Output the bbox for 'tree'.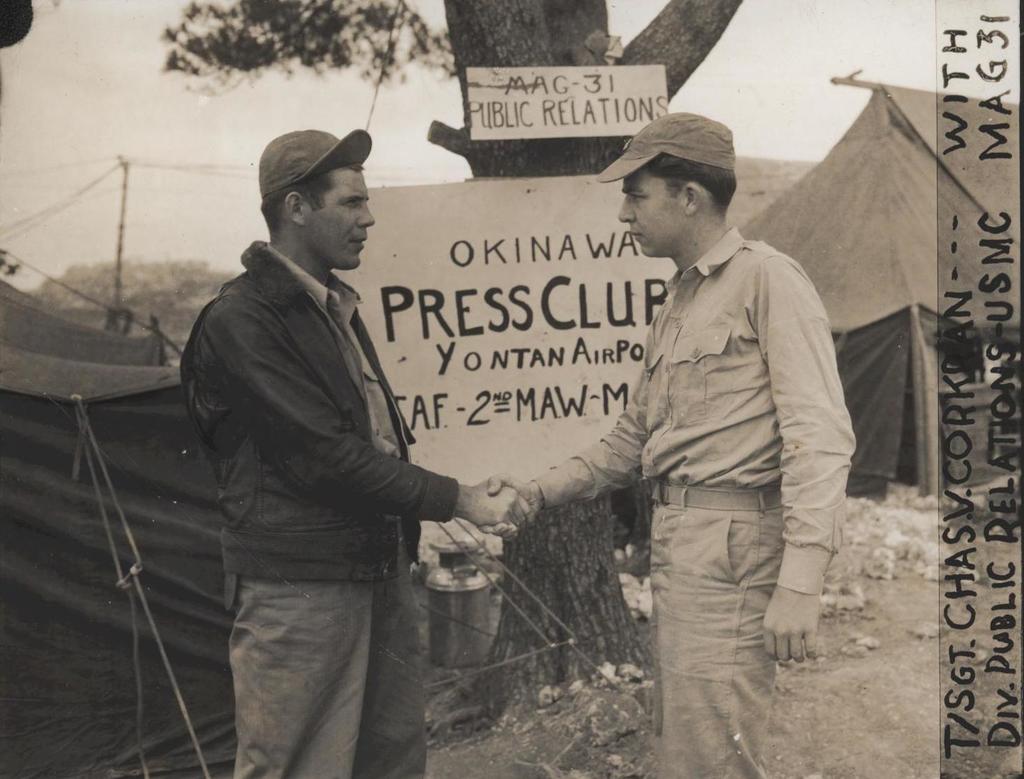
[167, 0, 741, 732].
